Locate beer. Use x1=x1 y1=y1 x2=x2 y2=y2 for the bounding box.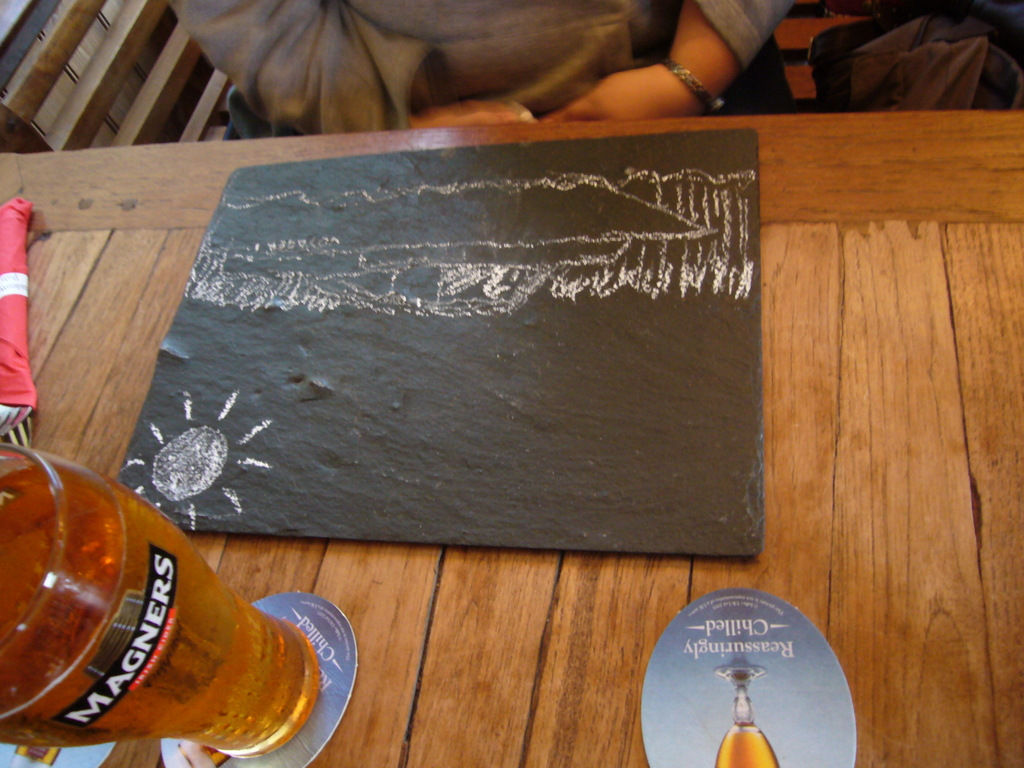
x1=4 y1=449 x2=322 y2=755.
